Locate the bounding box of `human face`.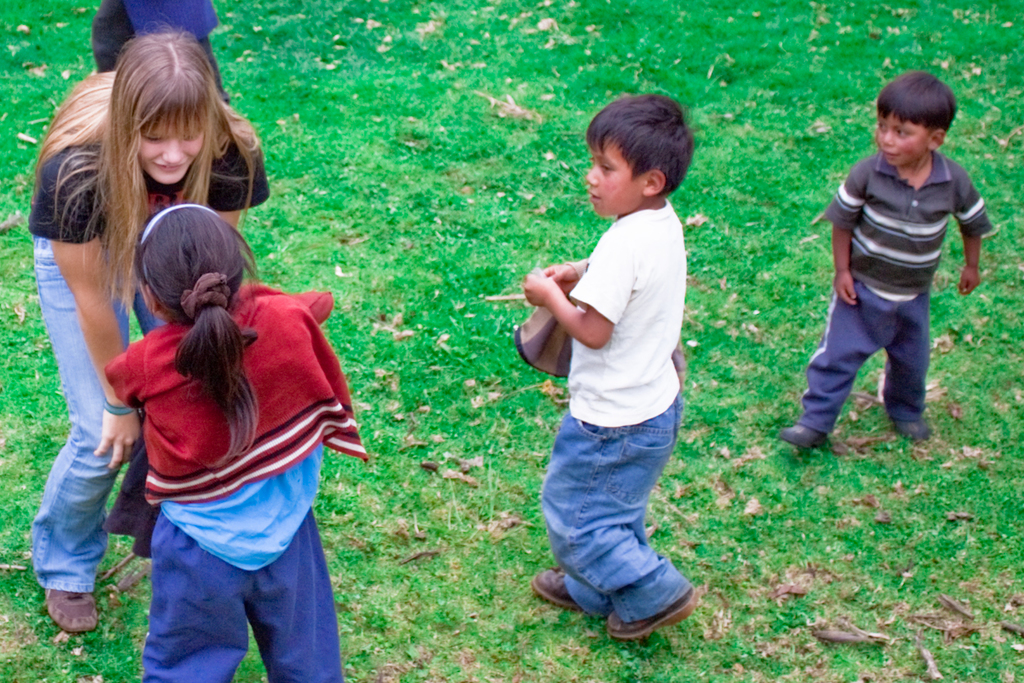
Bounding box: bbox=[582, 134, 646, 218].
